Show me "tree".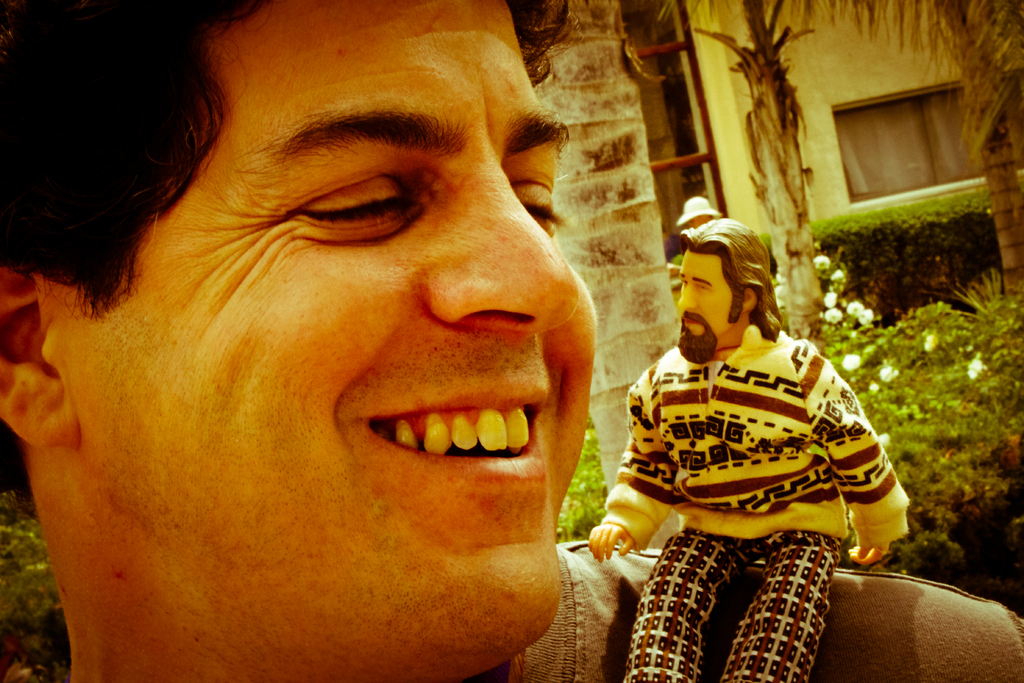
"tree" is here: [518,0,687,543].
